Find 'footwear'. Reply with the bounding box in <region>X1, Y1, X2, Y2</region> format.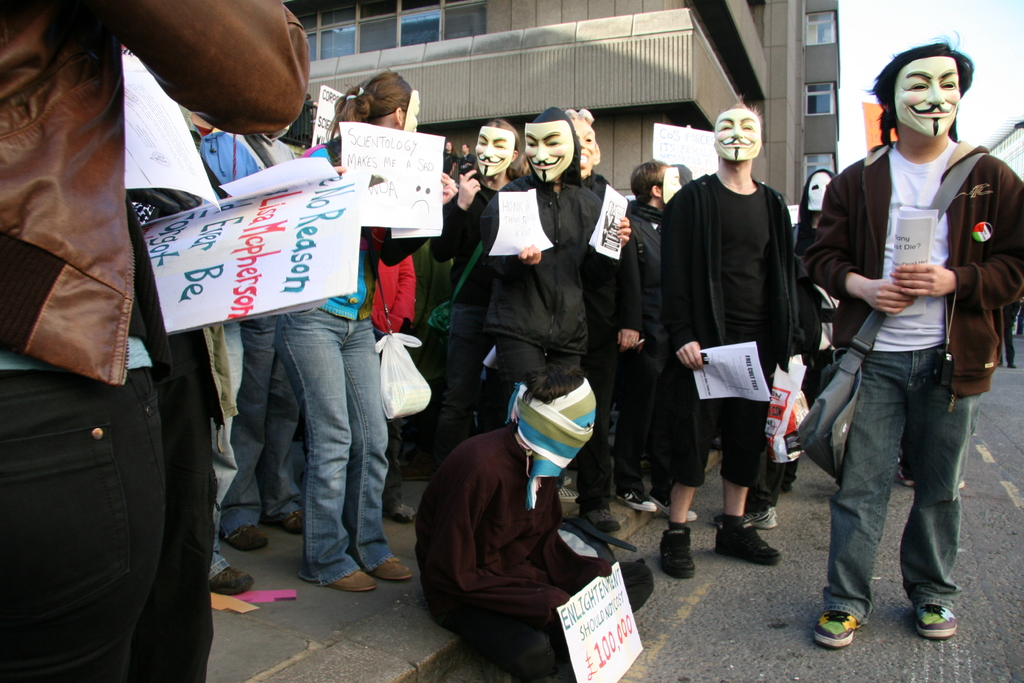
<region>660, 519, 698, 578</region>.
